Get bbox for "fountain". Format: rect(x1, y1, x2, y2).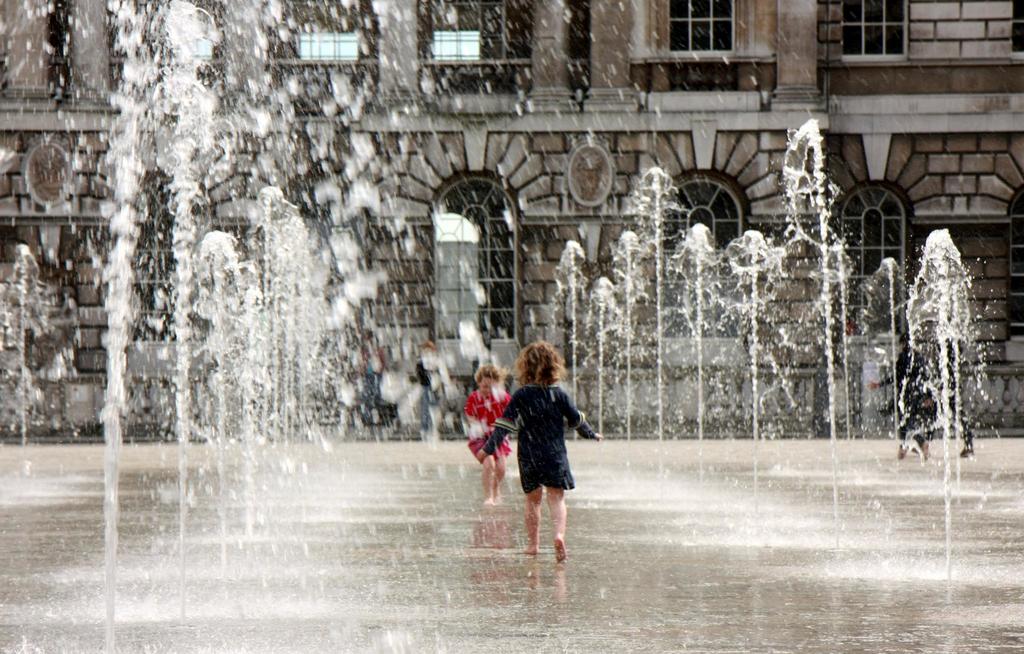
rect(29, 7, 962, 614).
